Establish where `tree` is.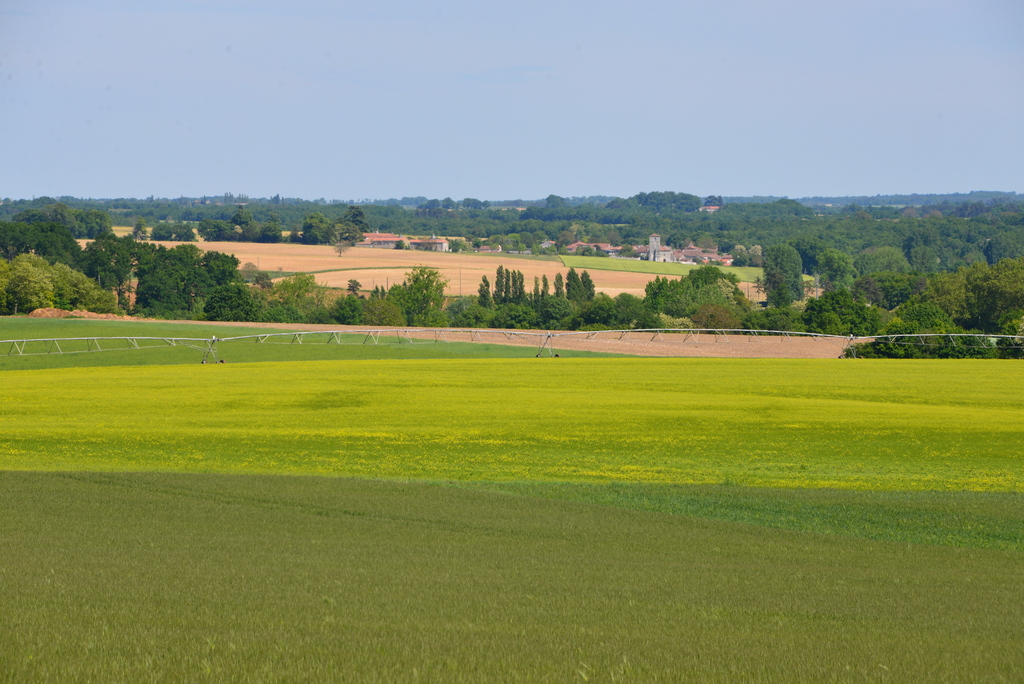
Established at 362,179,1023,374.
